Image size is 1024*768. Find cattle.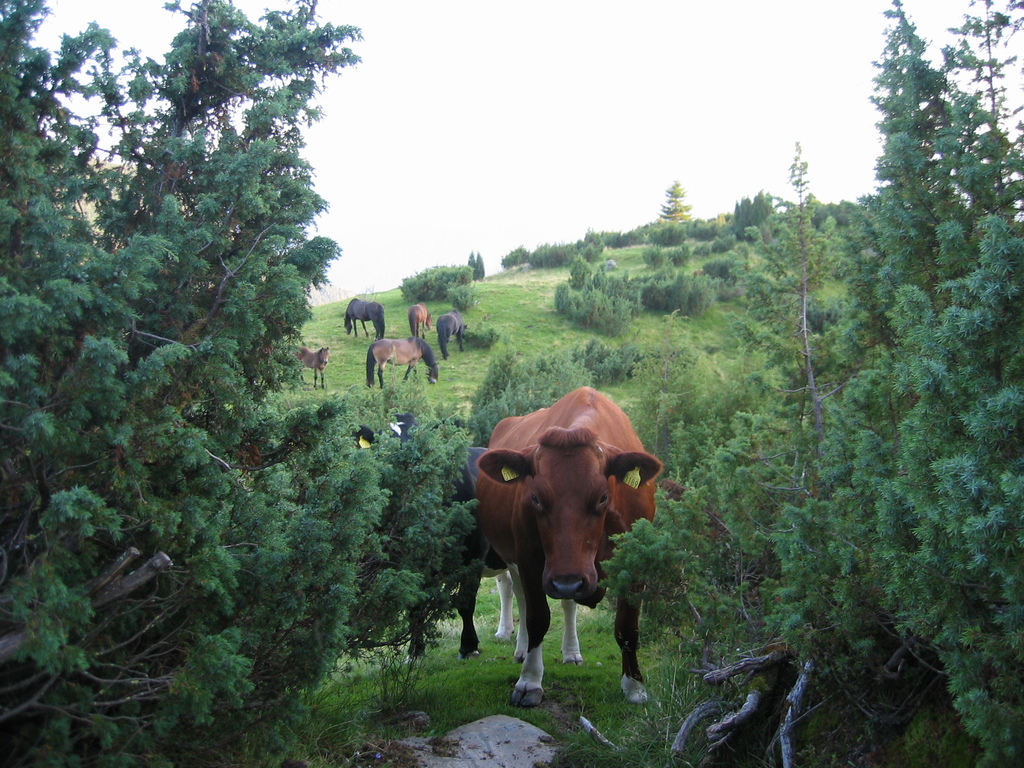
locate(362, 337, 440, 390).
